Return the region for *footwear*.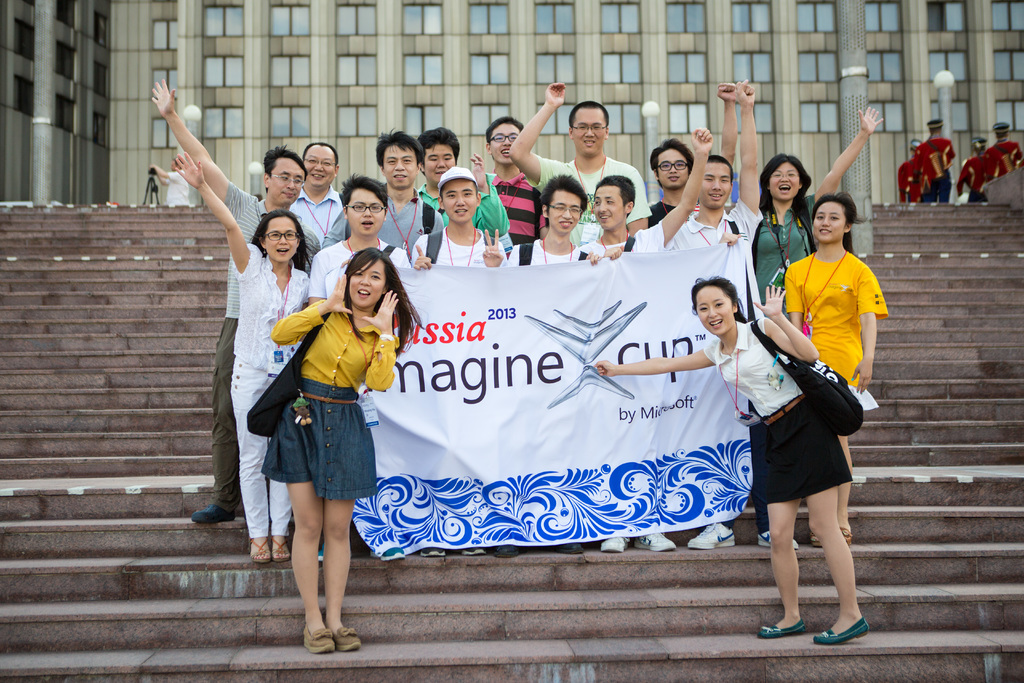
pyautogui.locateOnScreen(421, 547, 444, 555).
